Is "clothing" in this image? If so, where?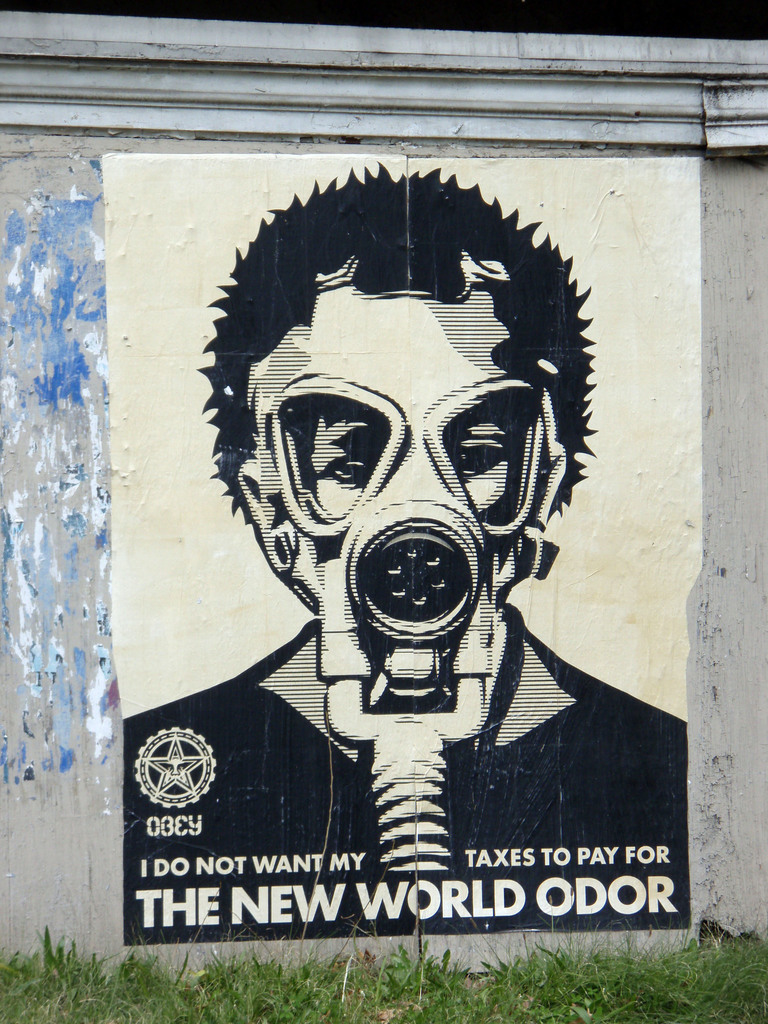
Yes, at left=113, top=538, right=653, bottom=908.
